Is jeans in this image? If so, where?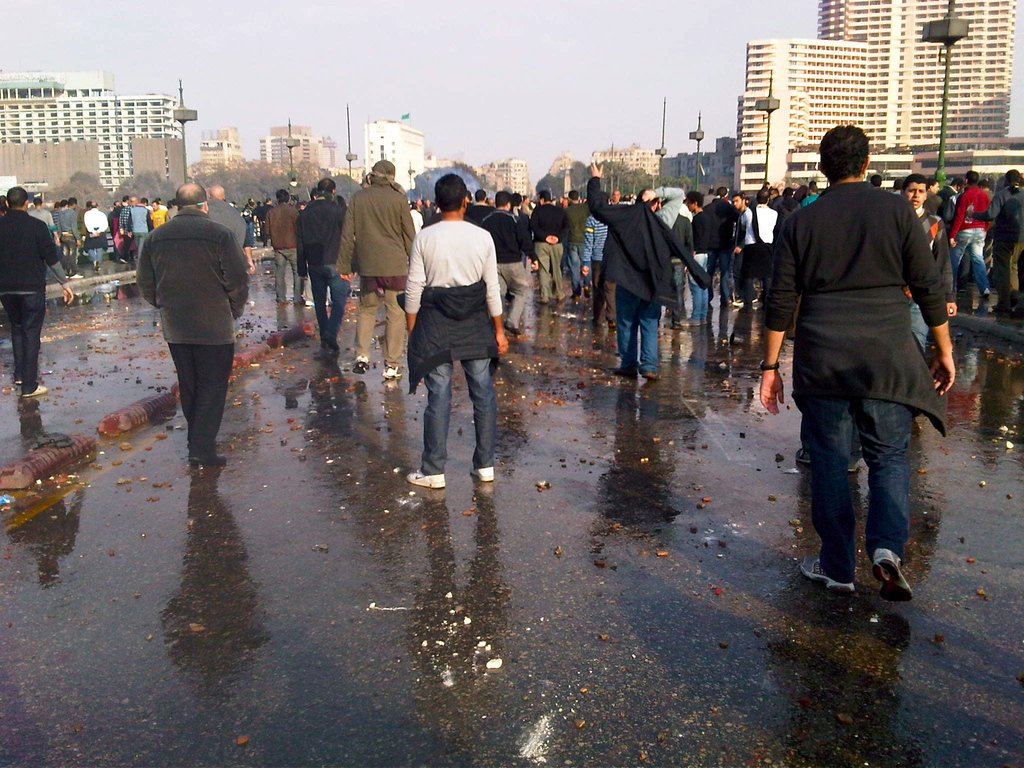
Yes, at {"x1": 667, "y1": 258, "x2": 691, "y2": 310}.
